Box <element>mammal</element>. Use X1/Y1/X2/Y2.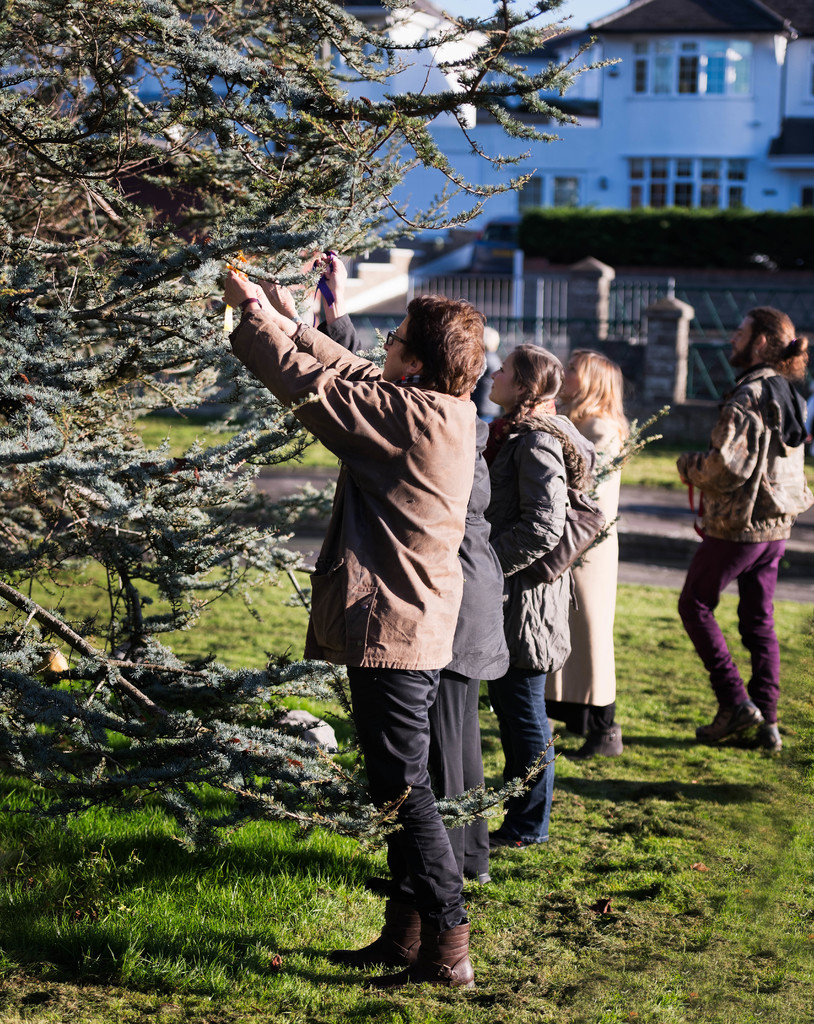
484/340/608/847.
